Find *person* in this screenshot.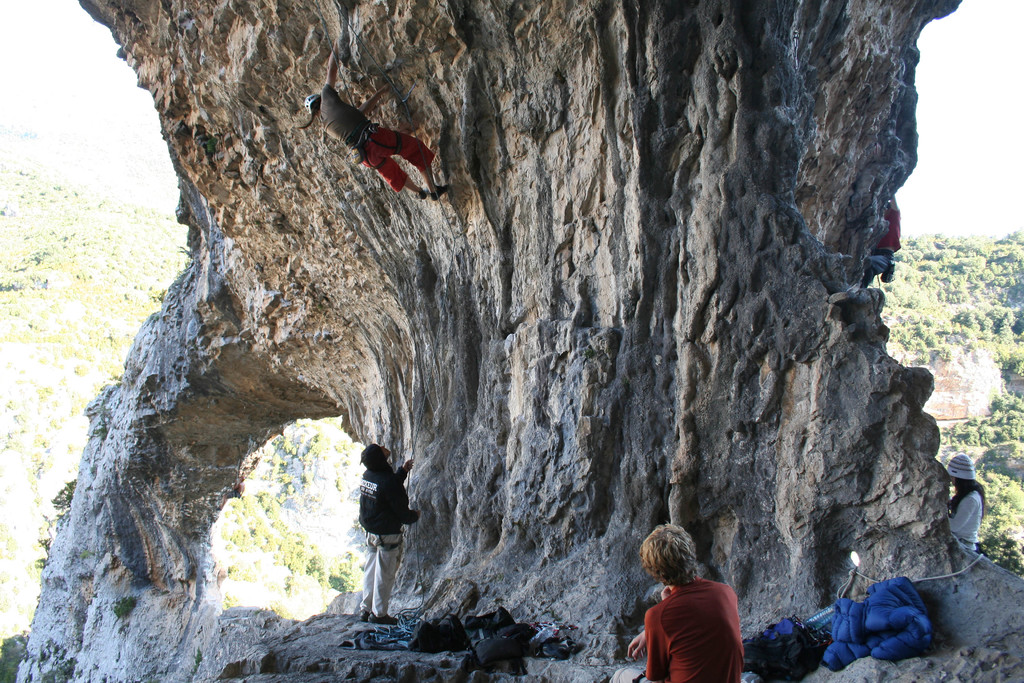
The bounding box for *person* is 632,519,745,682.
